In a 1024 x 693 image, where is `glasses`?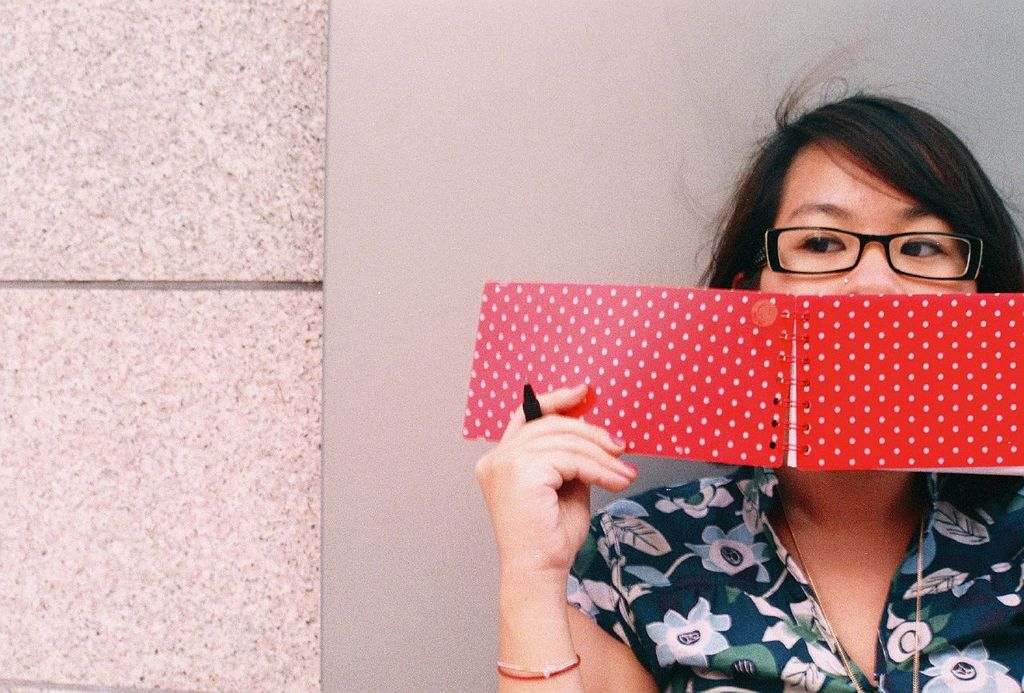
x1=748 y1=225 x2=987 y2=286.
